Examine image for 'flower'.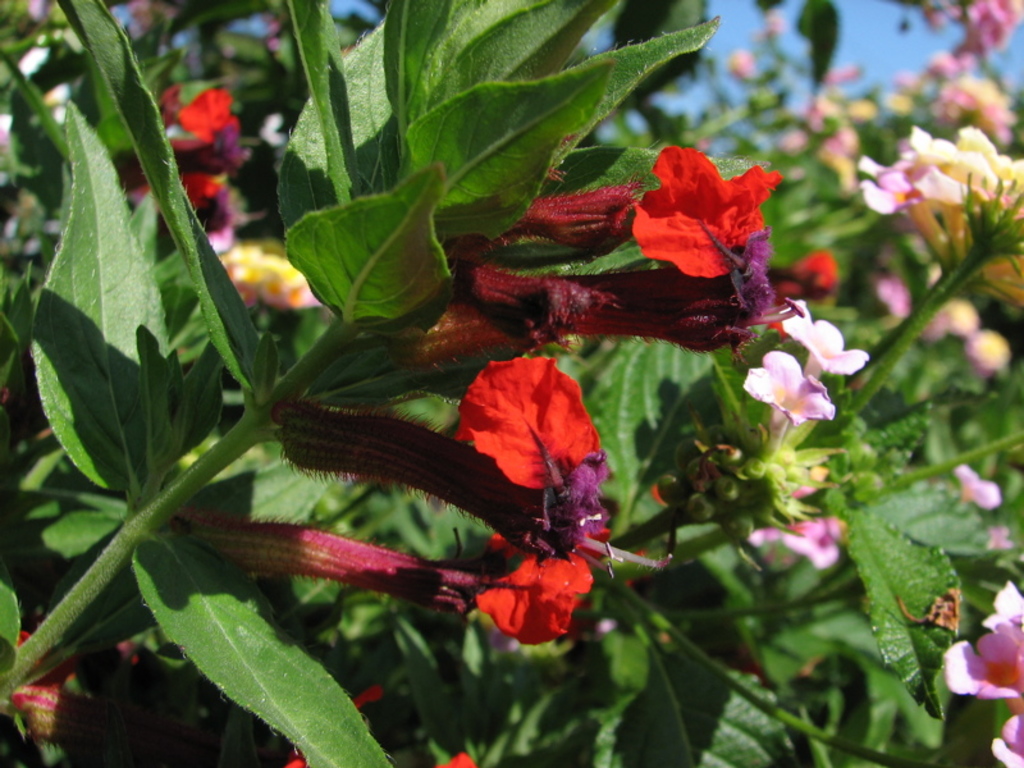
Examination result: {"x1": 448, "y1": 349, "x2": 605, "y2": 494}.
